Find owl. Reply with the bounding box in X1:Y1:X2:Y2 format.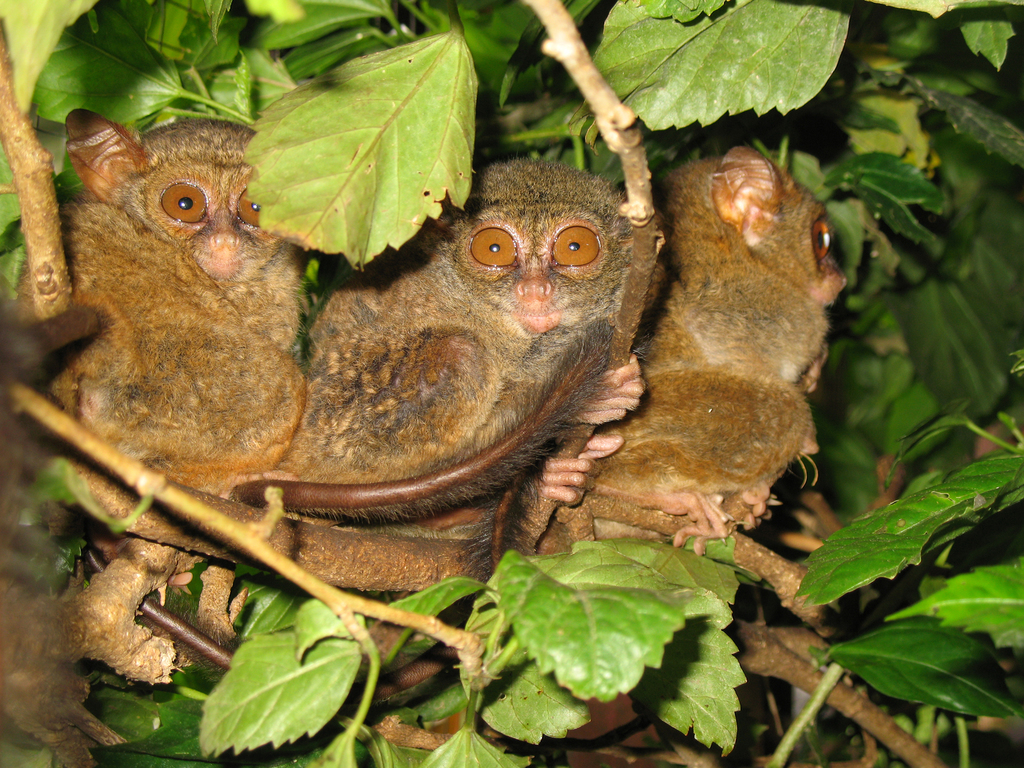
537:140:849:560.
